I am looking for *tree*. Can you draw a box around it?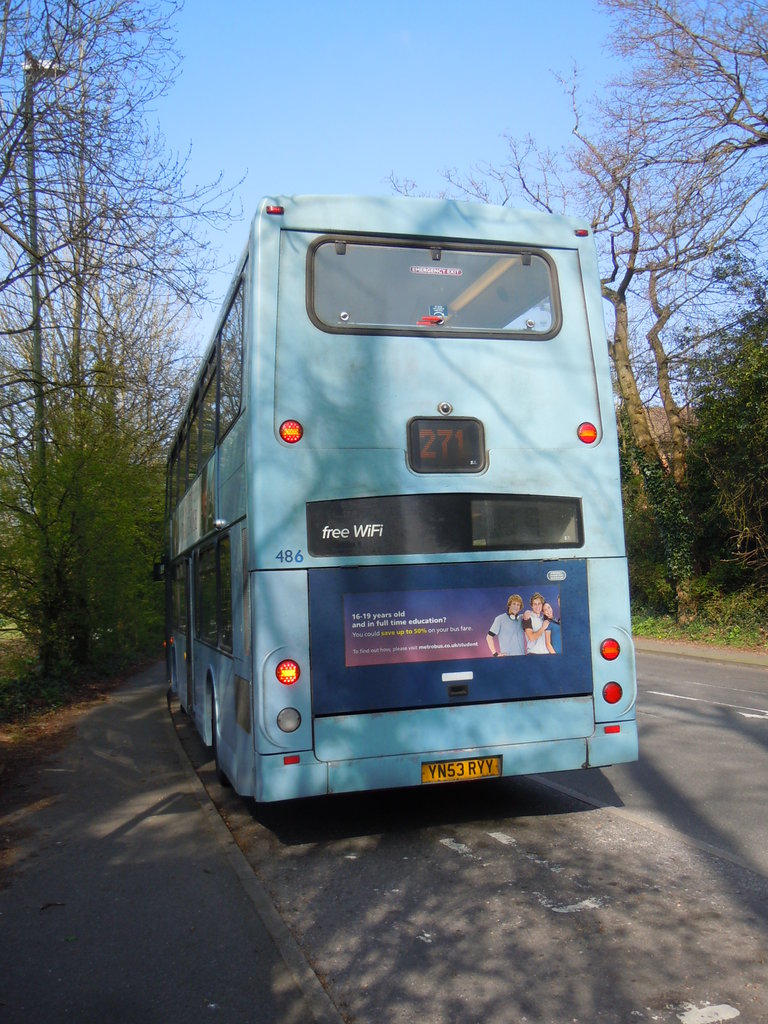
Sure, the bounding box is (0,0,191,695).
